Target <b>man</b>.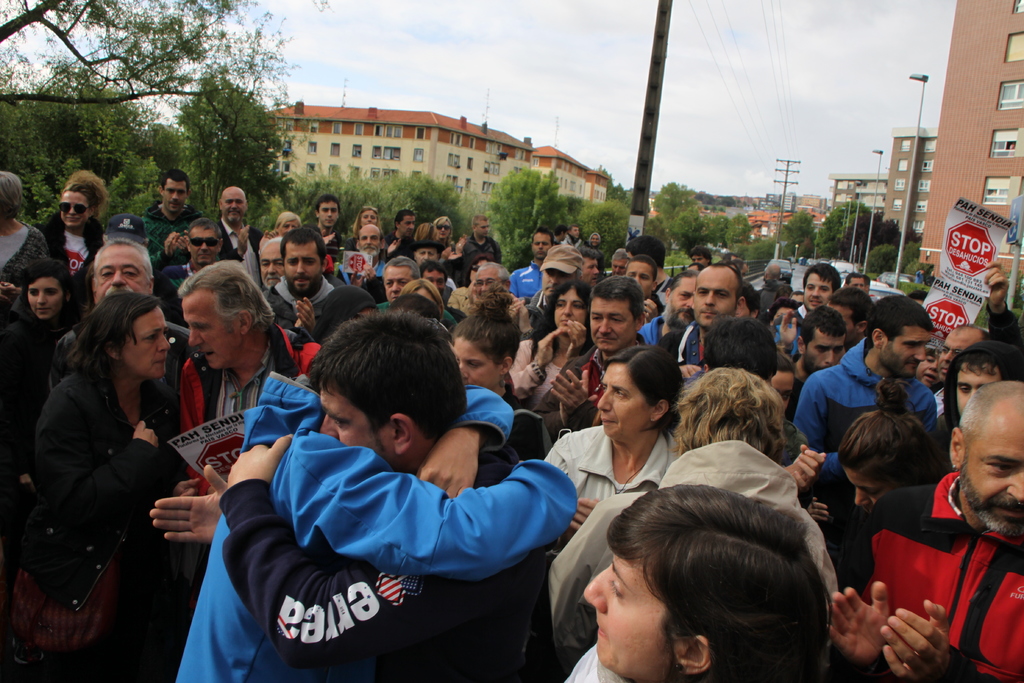
Target region: bbox=[566, 226, 580, 241].
